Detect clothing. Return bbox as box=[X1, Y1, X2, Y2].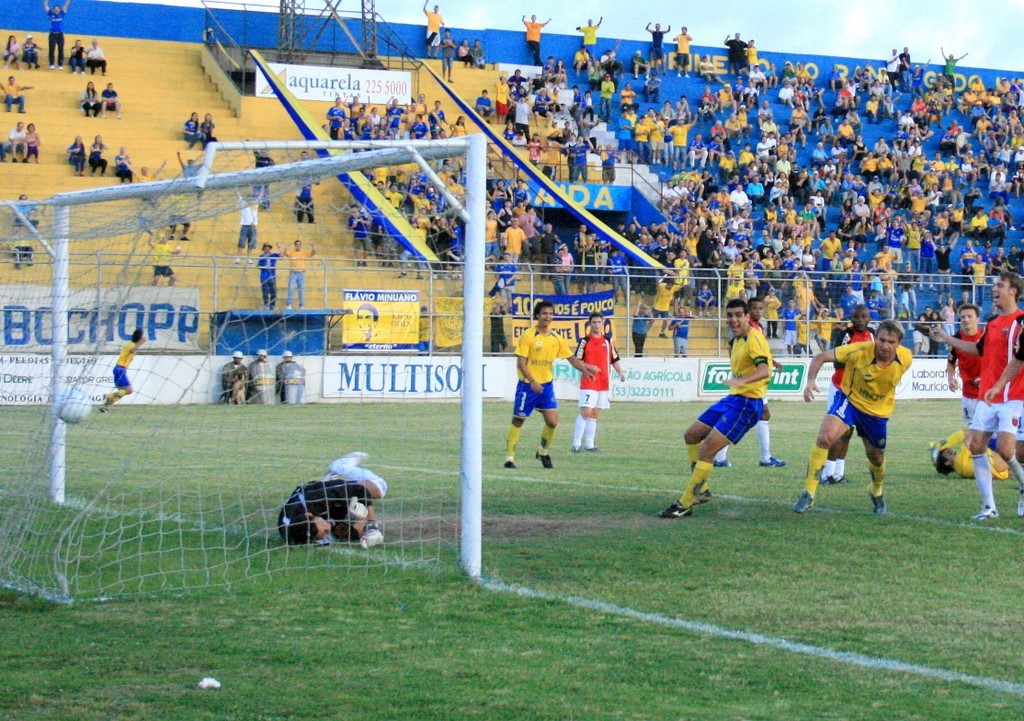
box=[649, 28, 664, 56].
